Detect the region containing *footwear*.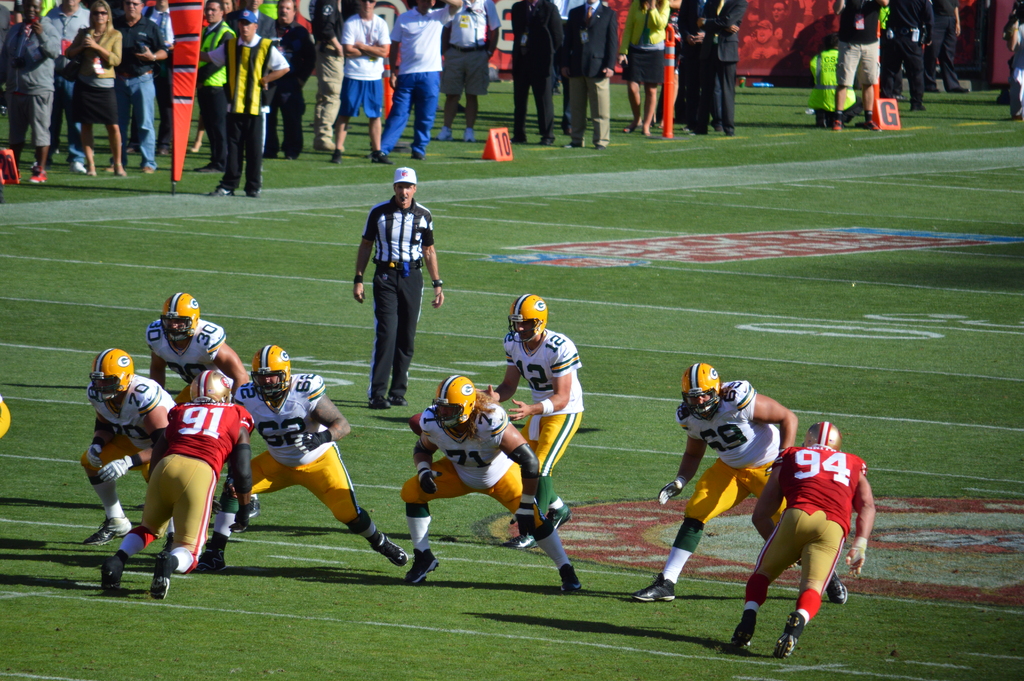
[548,509,574,530].
